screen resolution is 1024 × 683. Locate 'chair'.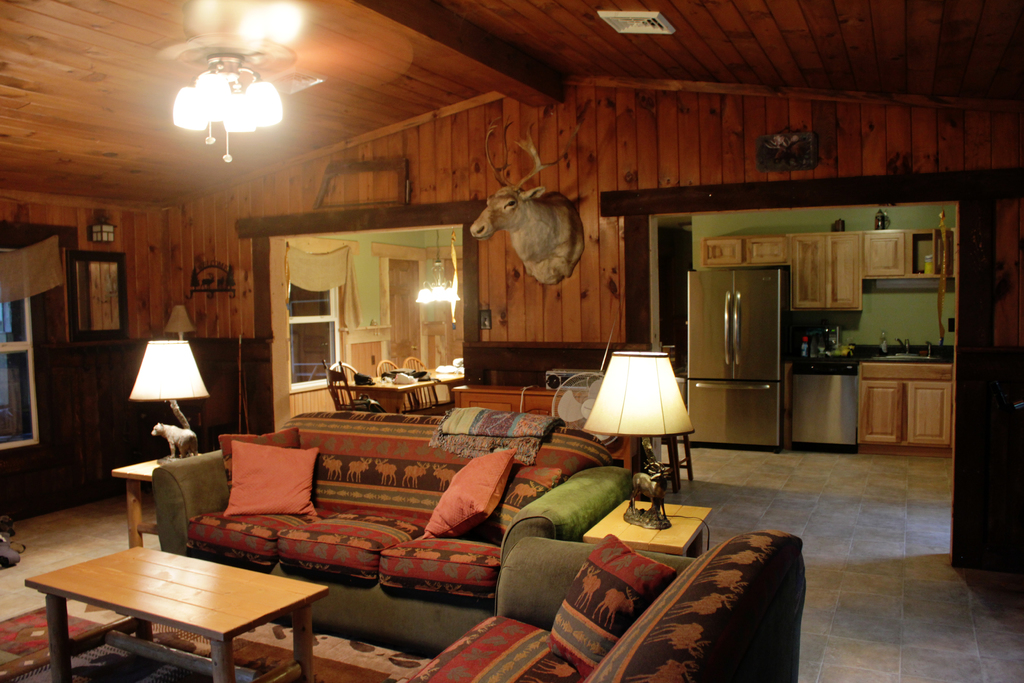
bbox=(405, 529, 806, 682).
